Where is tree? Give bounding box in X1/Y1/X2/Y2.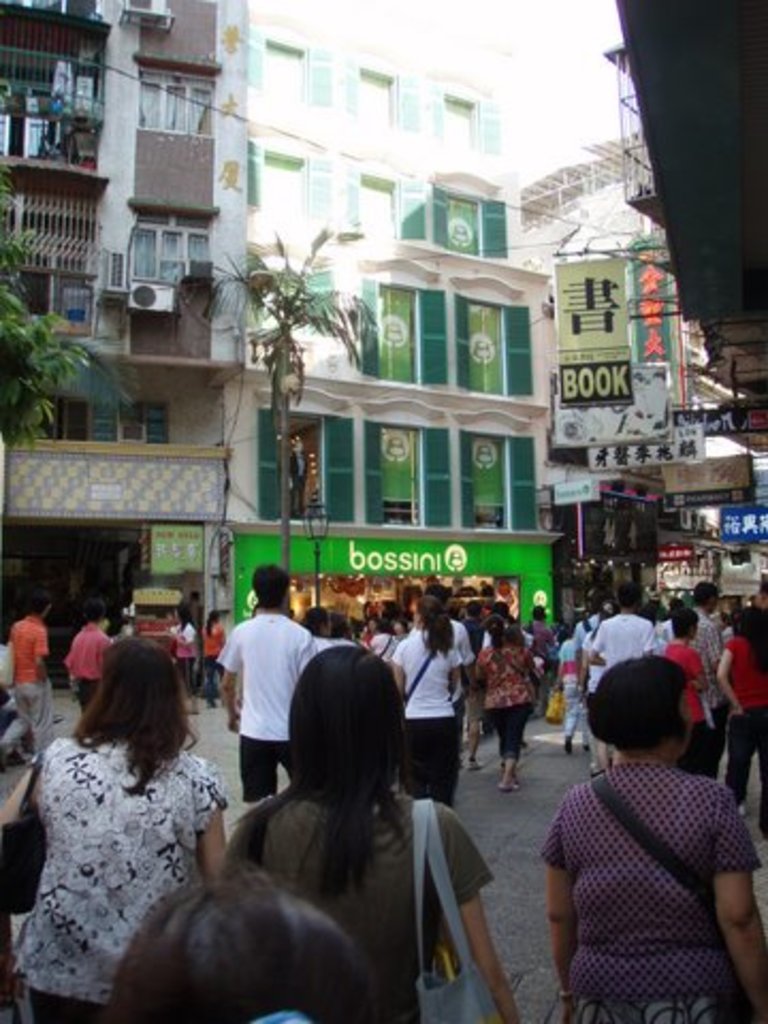
196/233/365/572.
